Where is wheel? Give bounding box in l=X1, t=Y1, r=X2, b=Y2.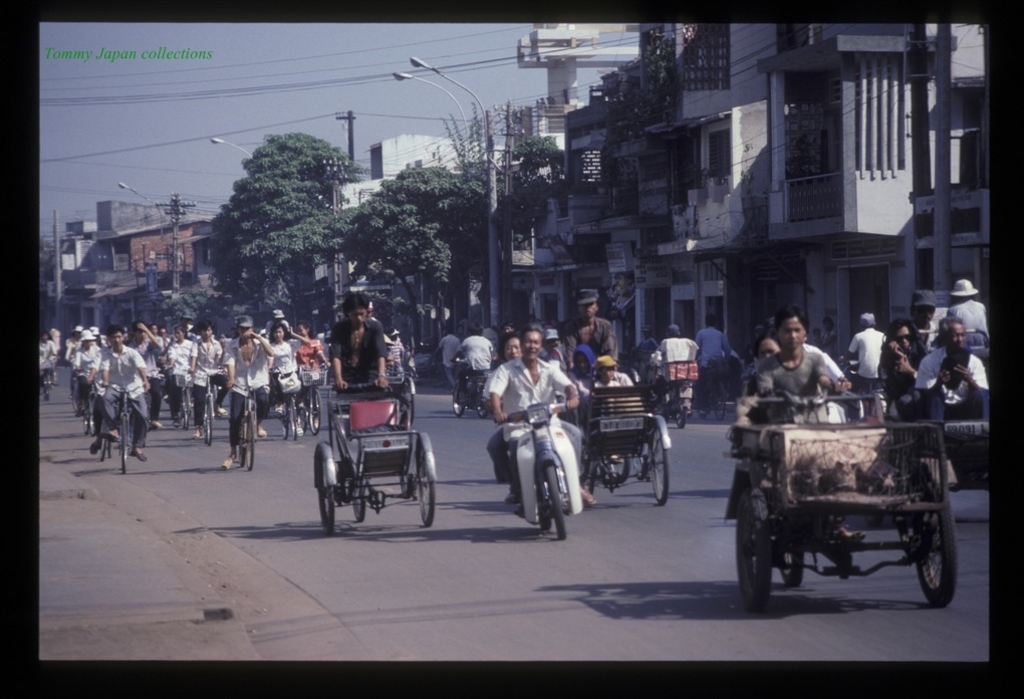
l=239, t=426, r=246, b=462.
